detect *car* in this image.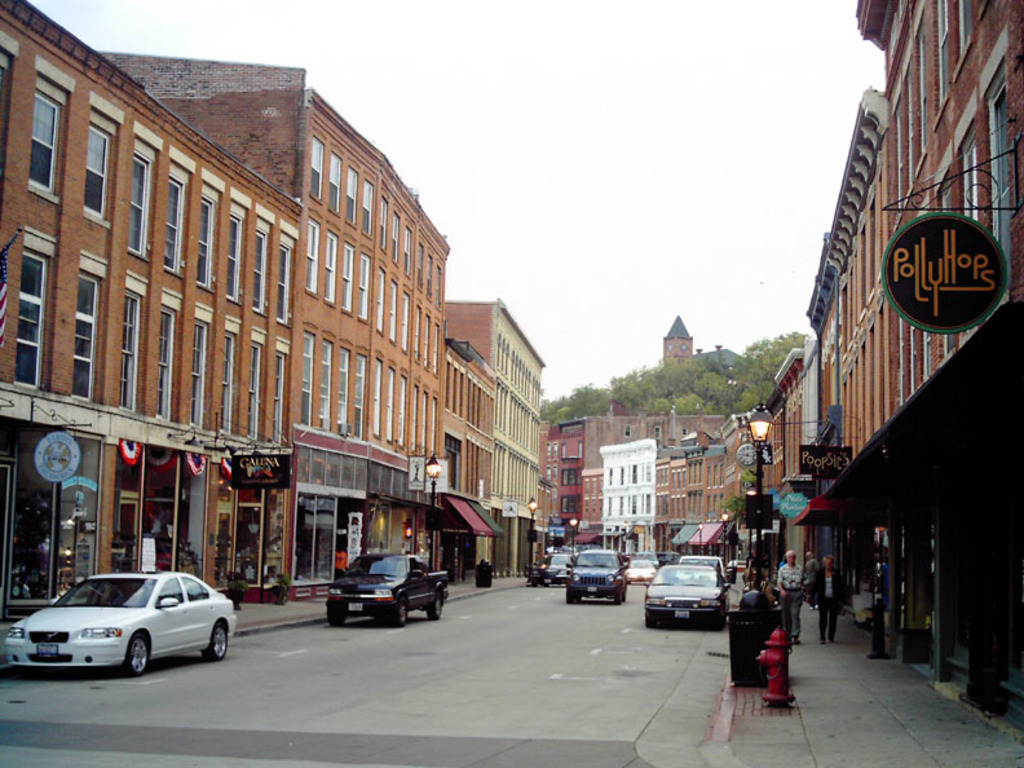
Detection: bbox=(12, 573, 234, 676).
